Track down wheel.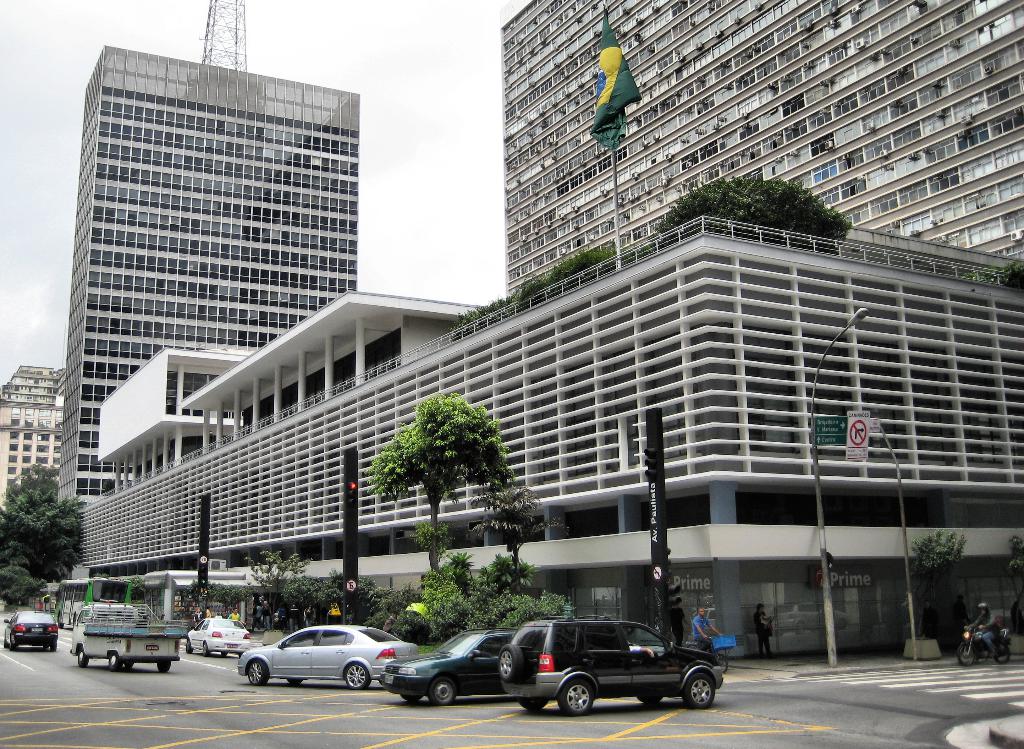
Tracked to bbox=(683, 674, 715, 709).
